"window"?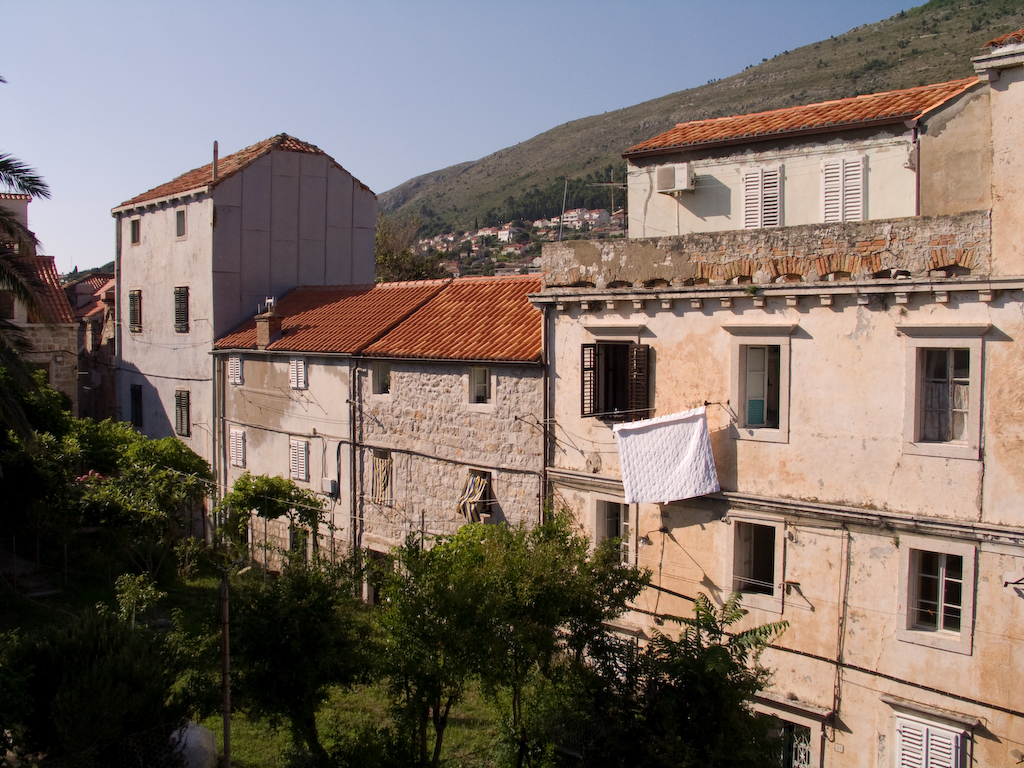
<box>370,356,395,395</box>
